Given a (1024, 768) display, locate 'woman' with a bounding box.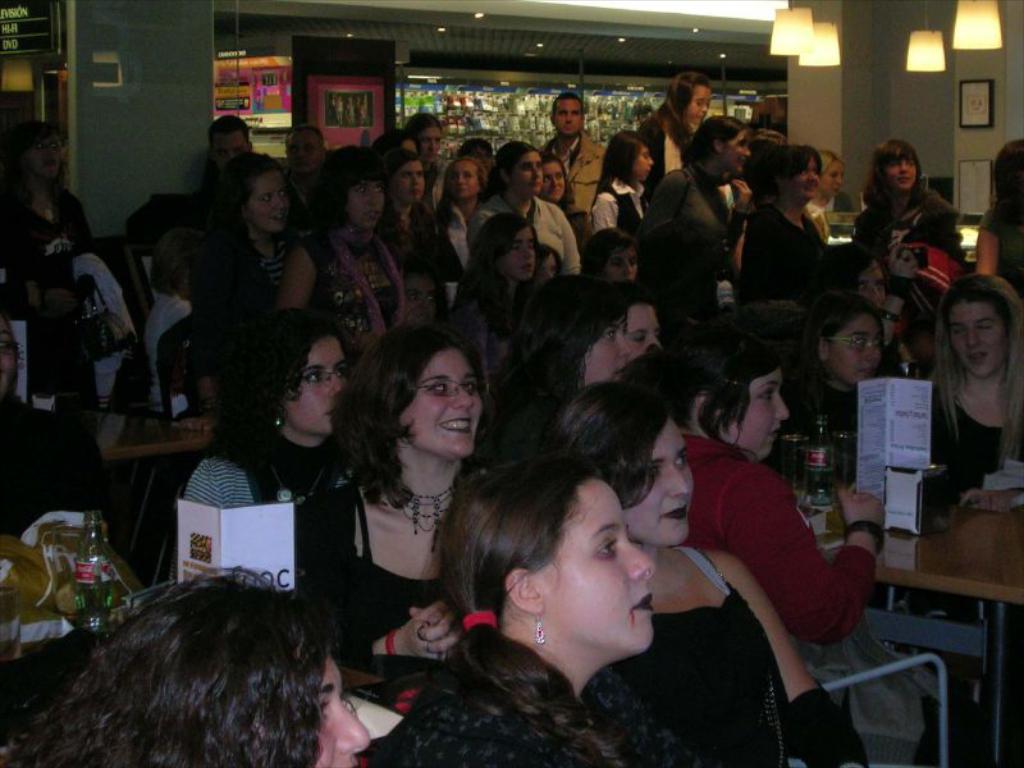
Located: (913,270,1020,503).
